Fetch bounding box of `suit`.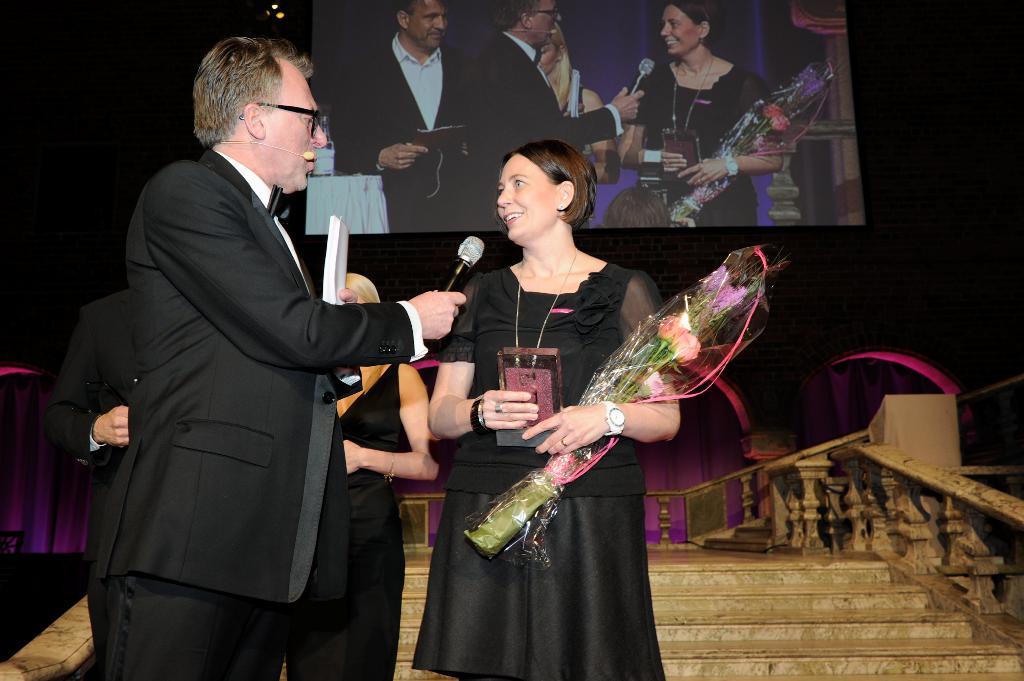
Bbox: <box>62,292,138,680</box>.
